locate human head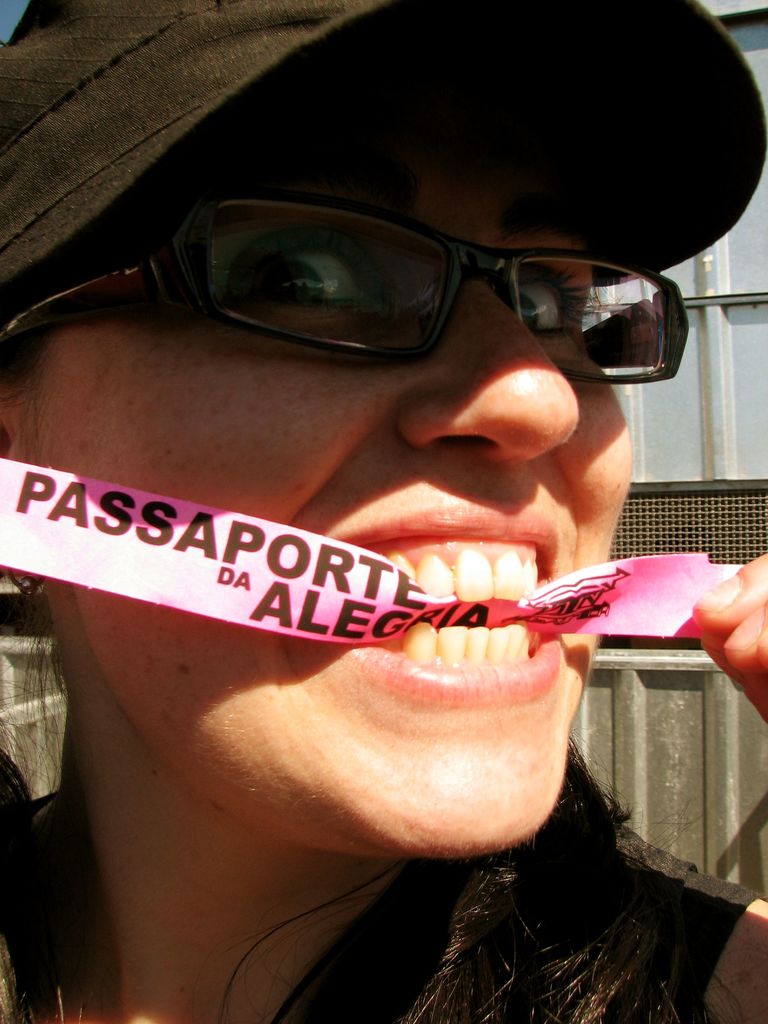
bbox=[53, 45, 724, 787]
